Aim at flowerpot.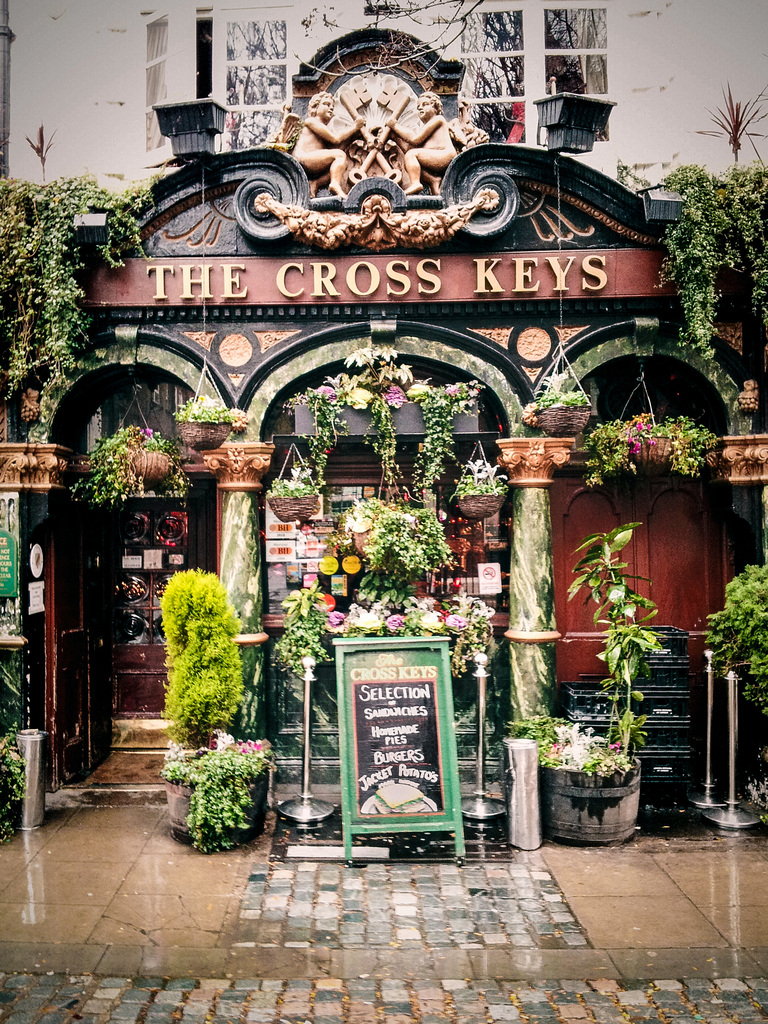
Aimed at BBox(181, 419, 230, 449).
